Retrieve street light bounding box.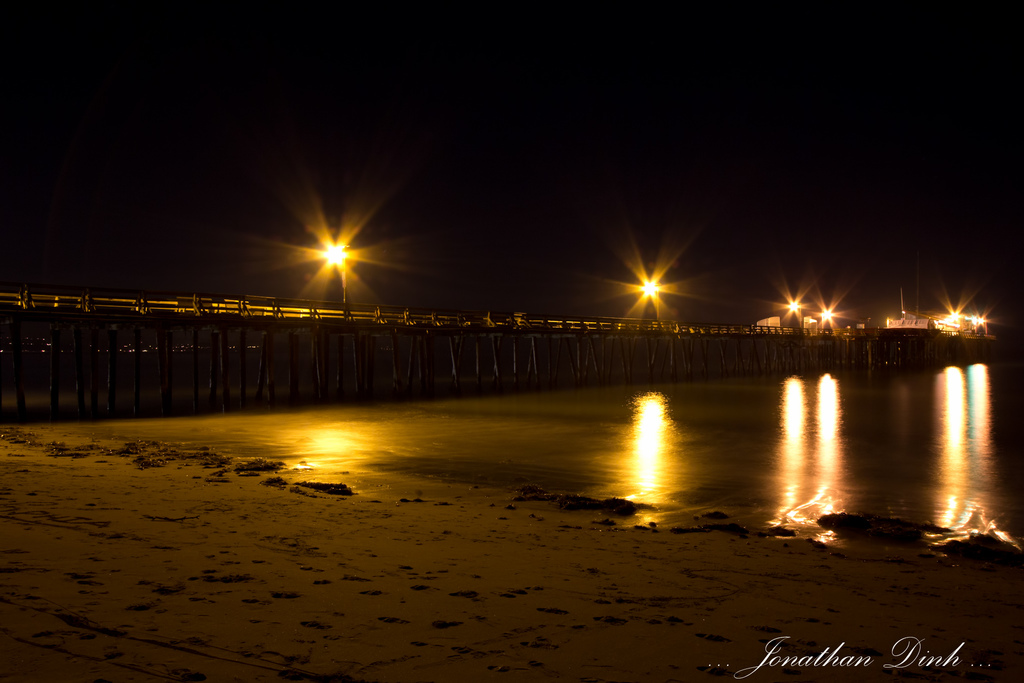
Bounding box: <bbox>317, 231, 346, 268</bbox>.
